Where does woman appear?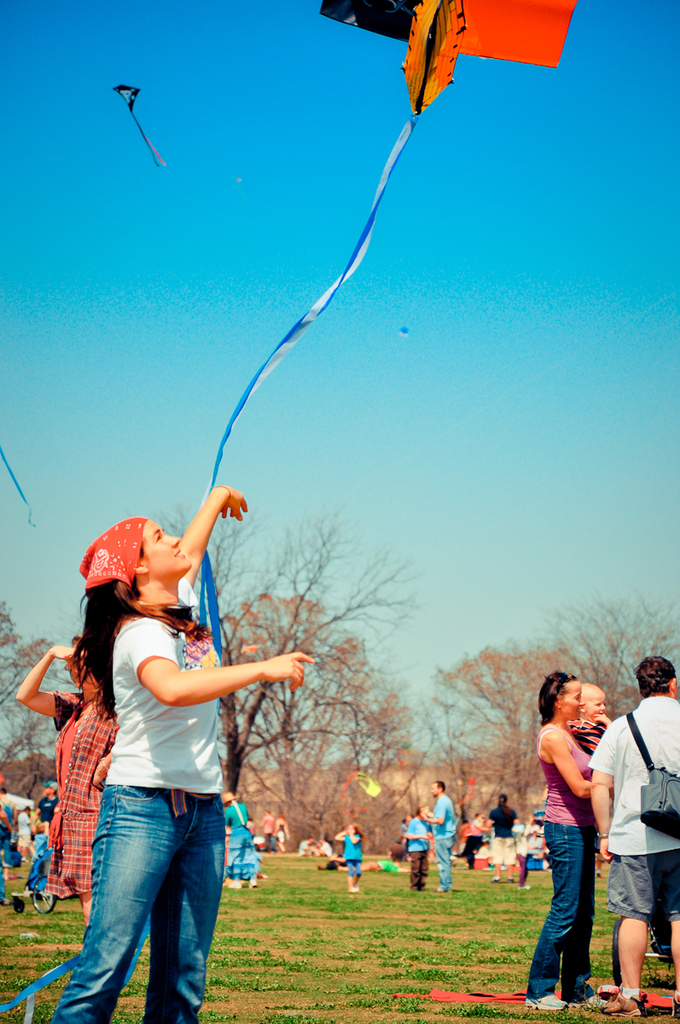
Appears at [x1=43, y1=500, x2=315, y2=1023].
